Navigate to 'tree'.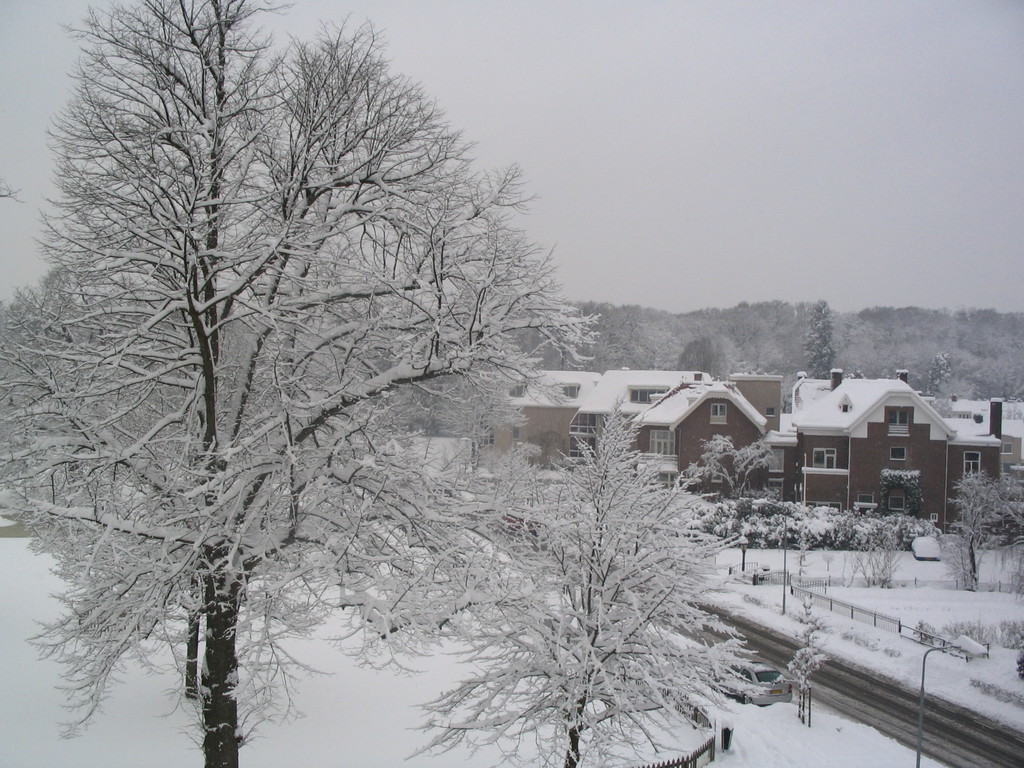
Navigation target: box=[397, 416, 767, 764].
